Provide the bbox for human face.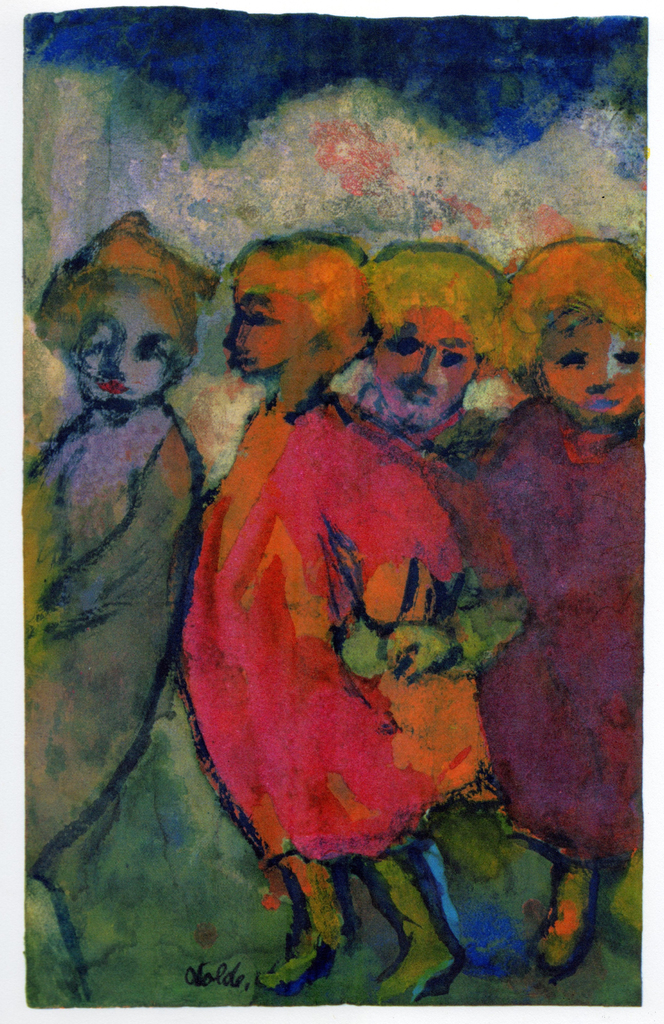
rect(533, 316, 645, 419).
